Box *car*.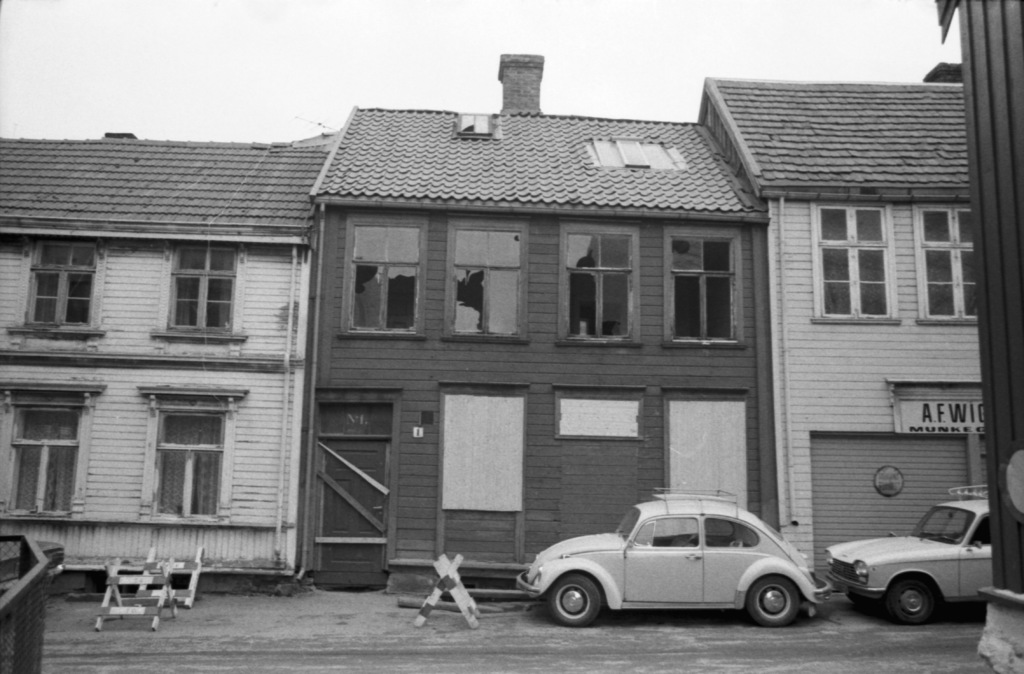
829/481/993/631.
